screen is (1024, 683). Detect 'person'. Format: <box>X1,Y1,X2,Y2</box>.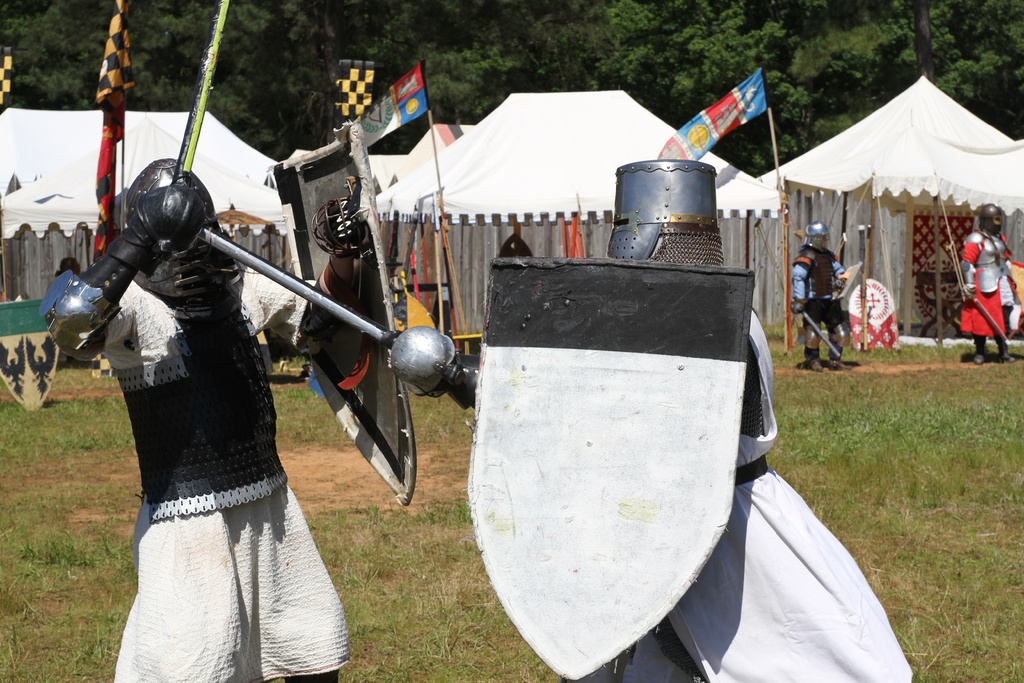
<box>776,215,876,375</box>.
